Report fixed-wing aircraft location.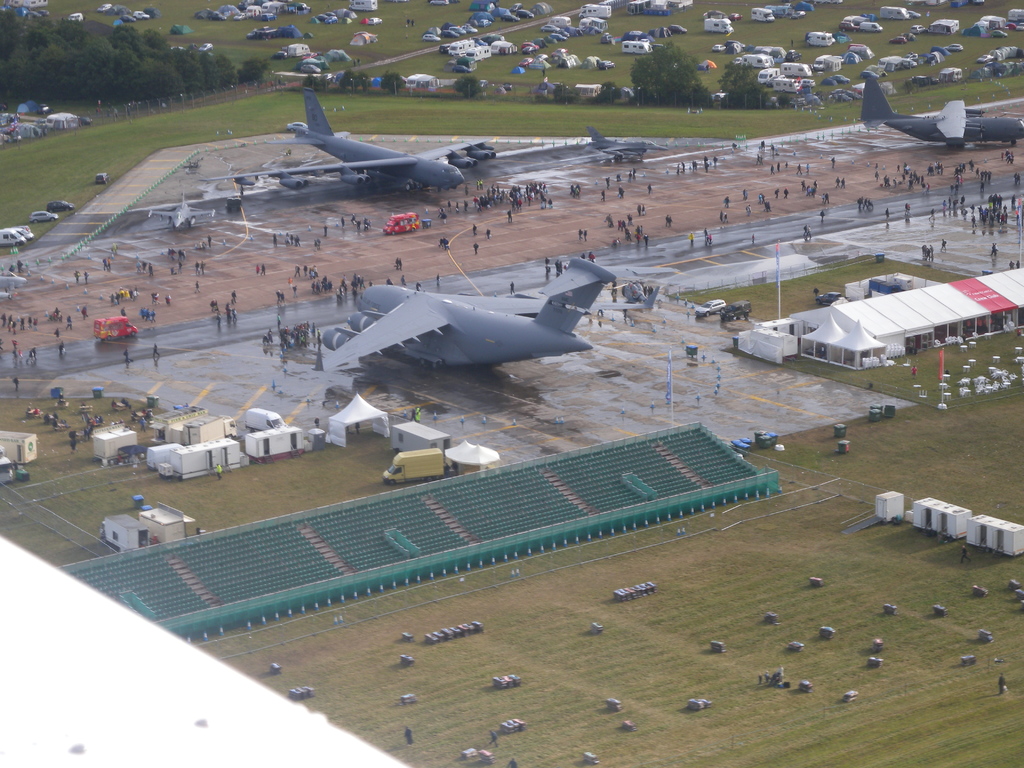
Report: (x1=321, y1=254, x2=620, y2=365).
